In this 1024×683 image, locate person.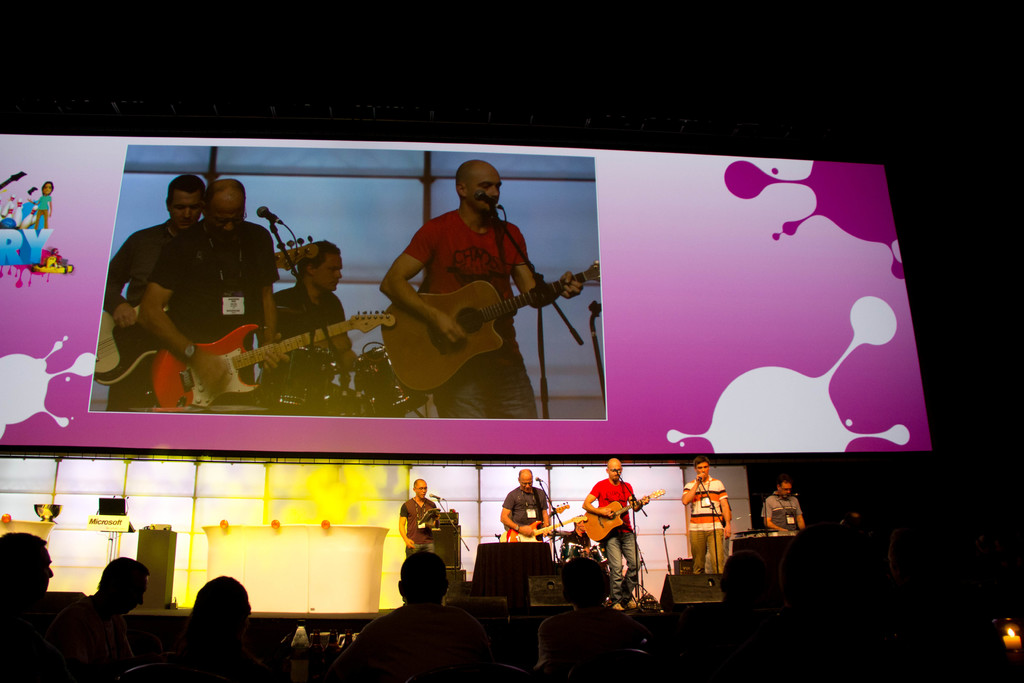
Bounding box: crop(378, 156, 584, 419).
